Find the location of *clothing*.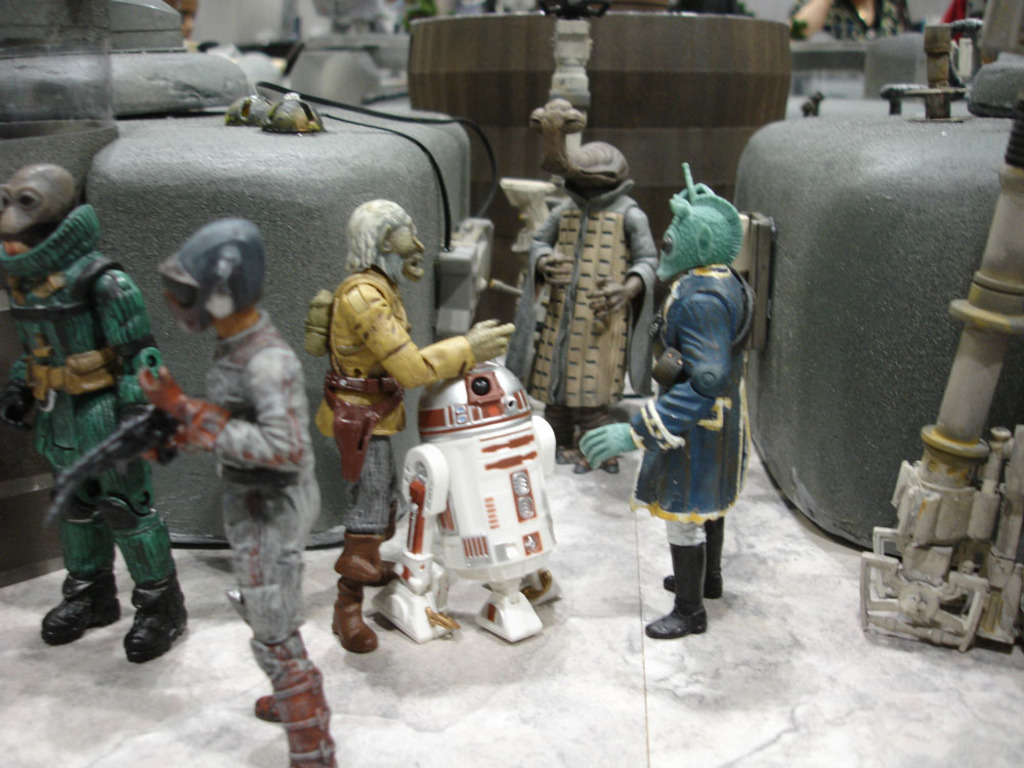
Location: bbox=[315, 257, 470, 566].
